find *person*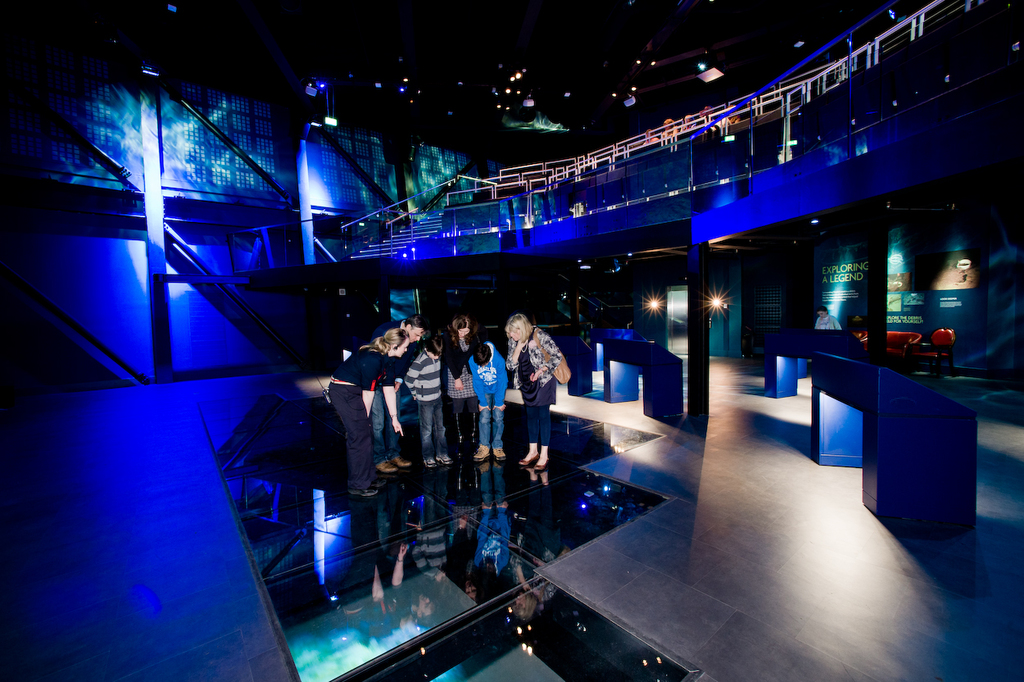
[468, 340, 505, 461]
